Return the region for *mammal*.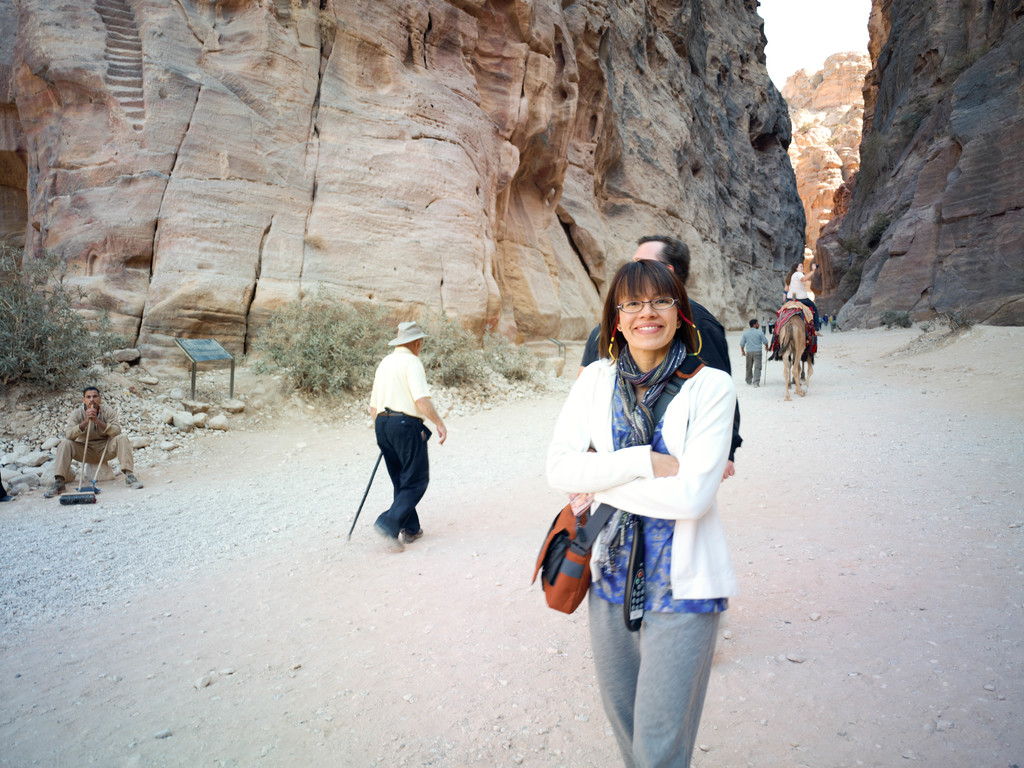
bbox=[578, 230, 741, 479].
